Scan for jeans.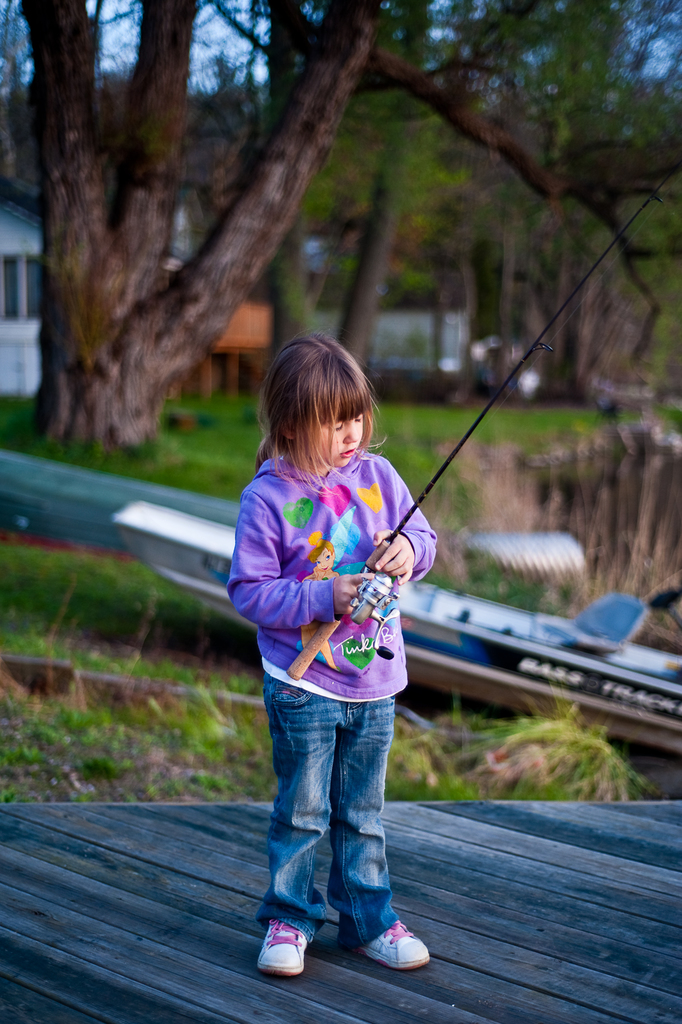
Scan result: [x1=257, y1=680, x2=409, y2=973].
